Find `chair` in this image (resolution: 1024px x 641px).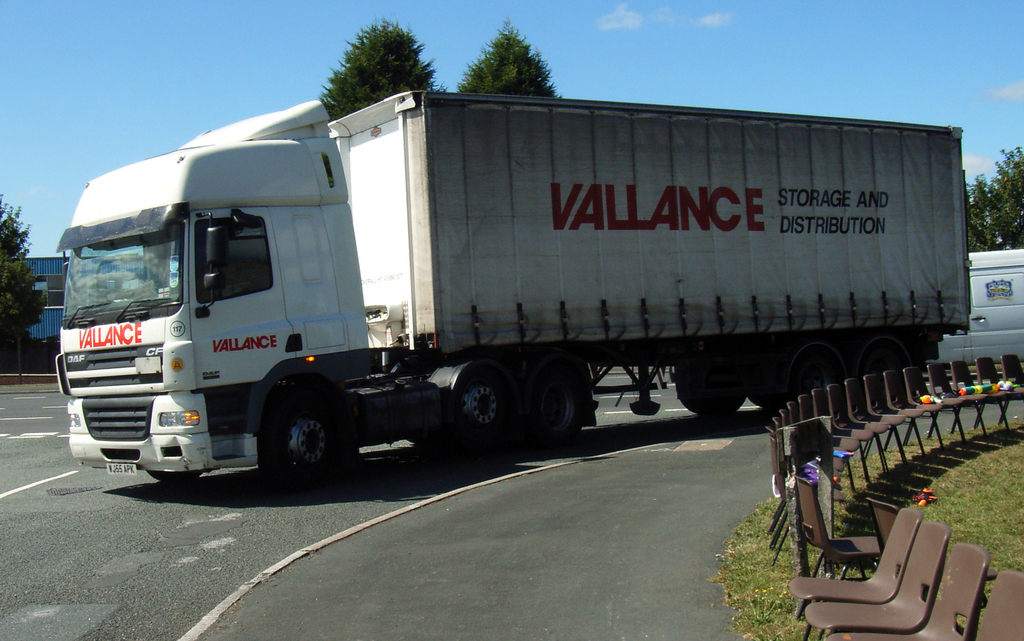
region(930, 362, 985, 442).
